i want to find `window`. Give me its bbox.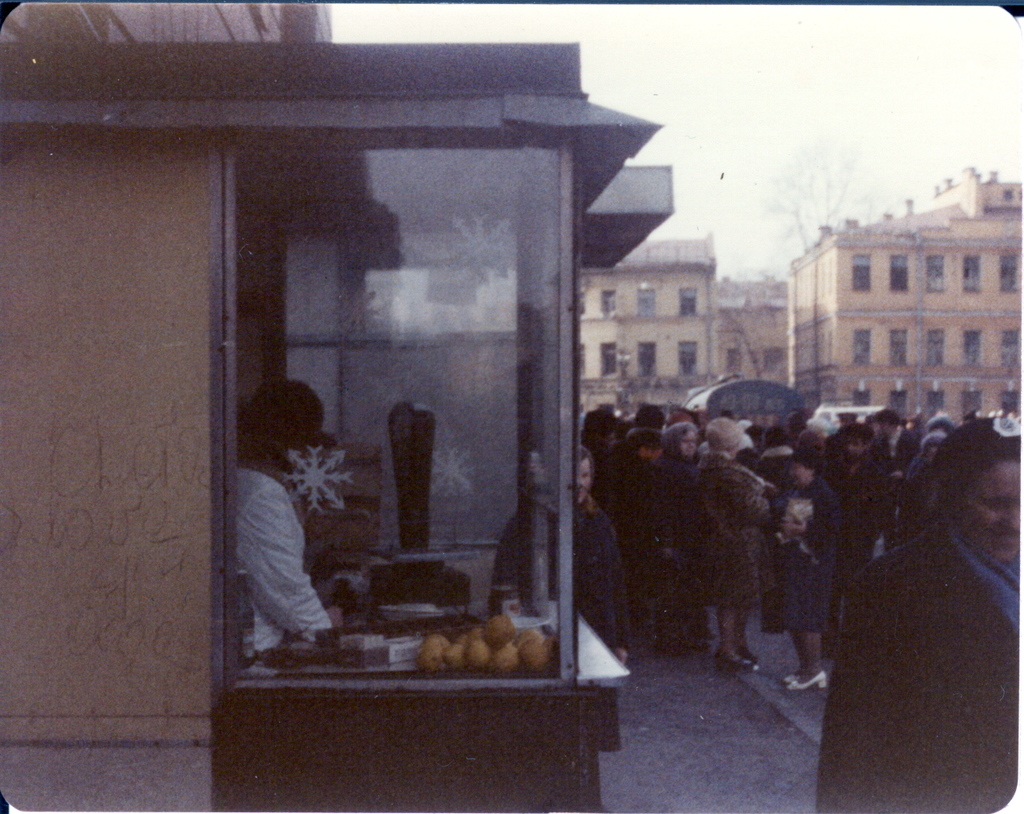
(637, 342, 657, 377).
